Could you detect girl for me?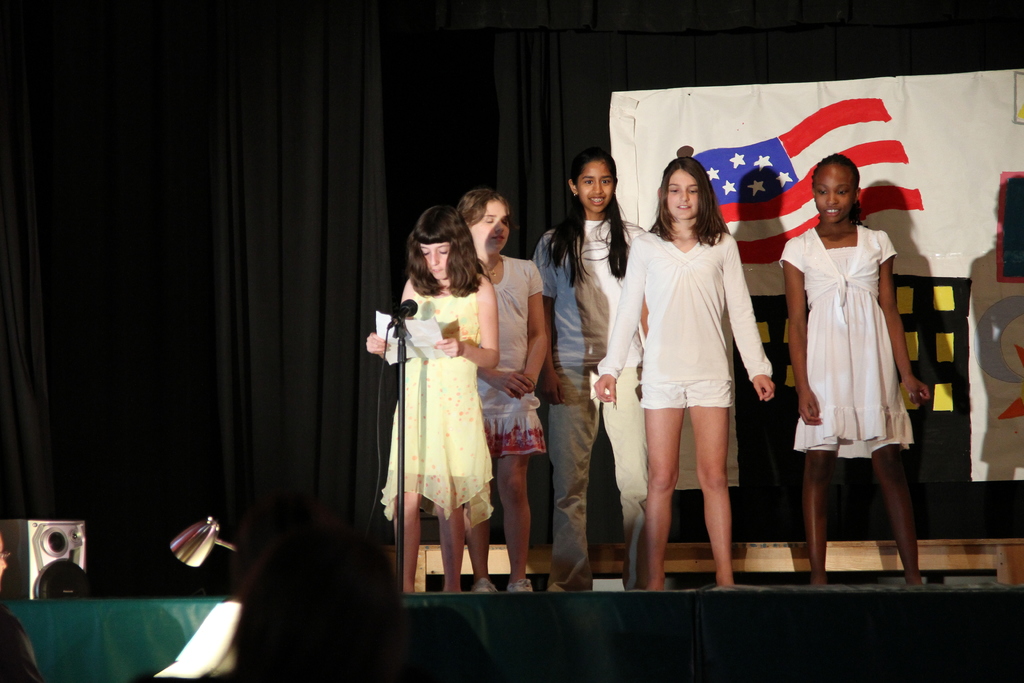
Detection result: 780,158,932,586.
